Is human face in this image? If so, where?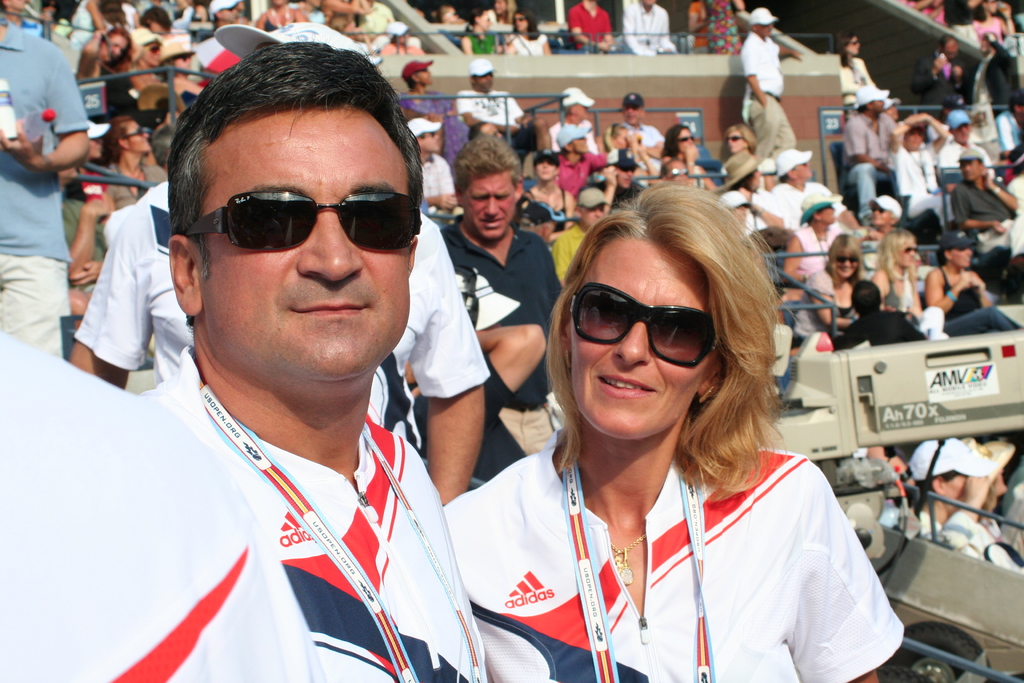
Yes, at x1=124 y1=117 x2=154 y2=158.
